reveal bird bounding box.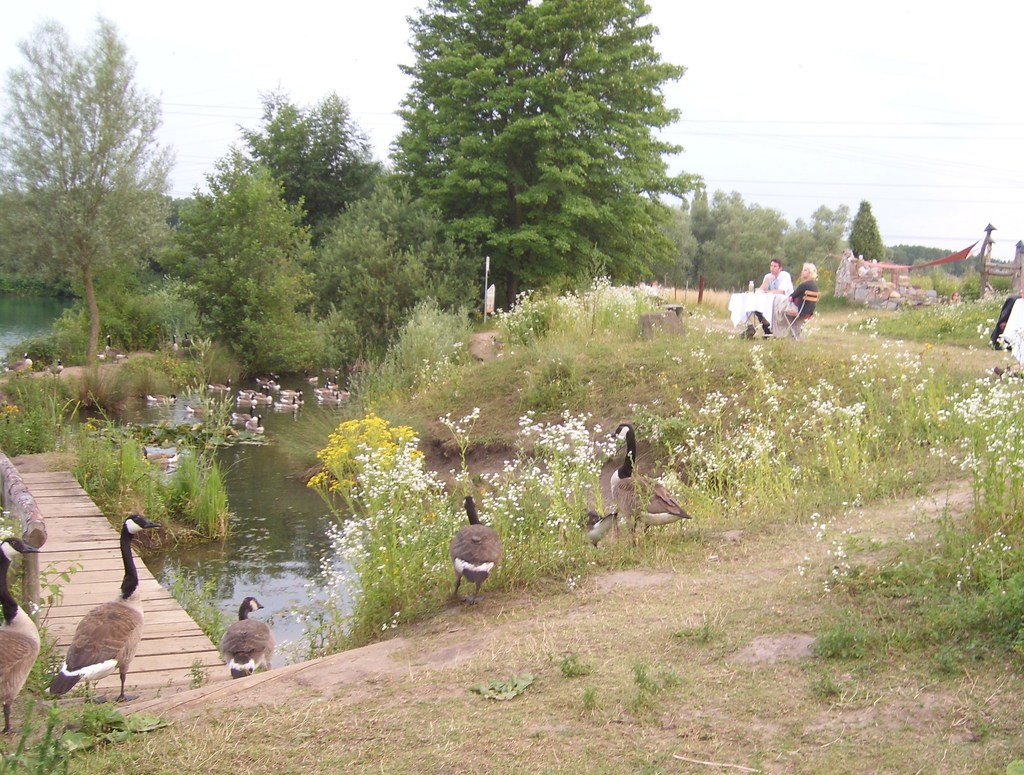
Revealed: 49, 355, 63, 381.
